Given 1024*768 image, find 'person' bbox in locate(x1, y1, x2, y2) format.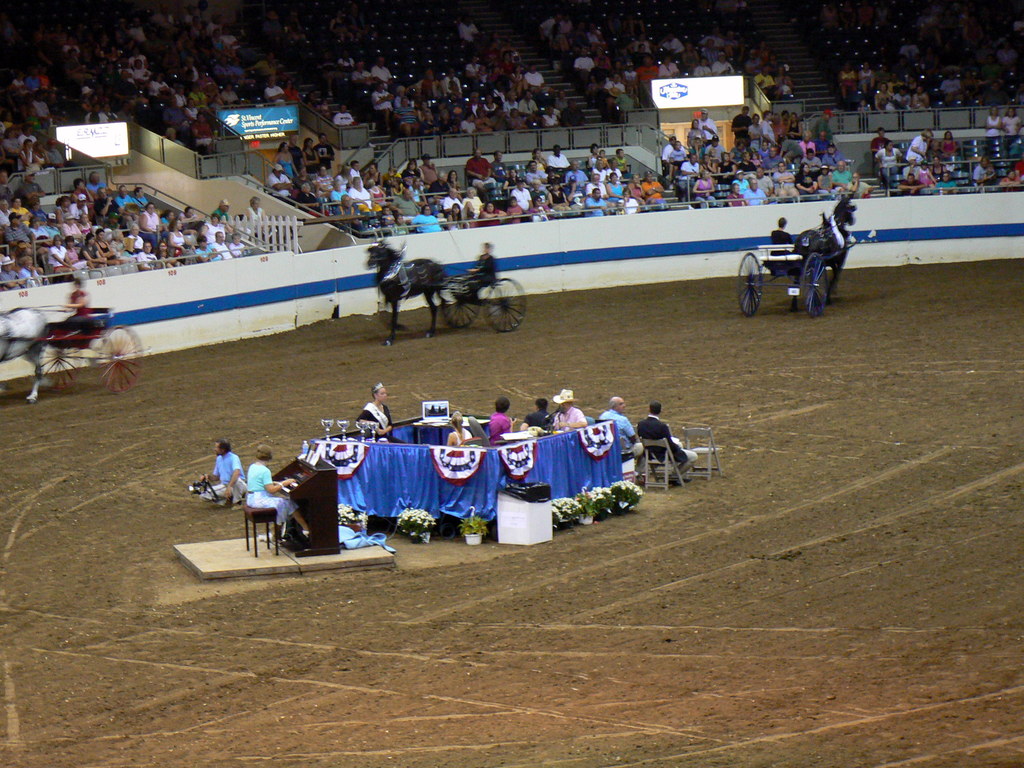
locate(468, 87, 490, 132).
